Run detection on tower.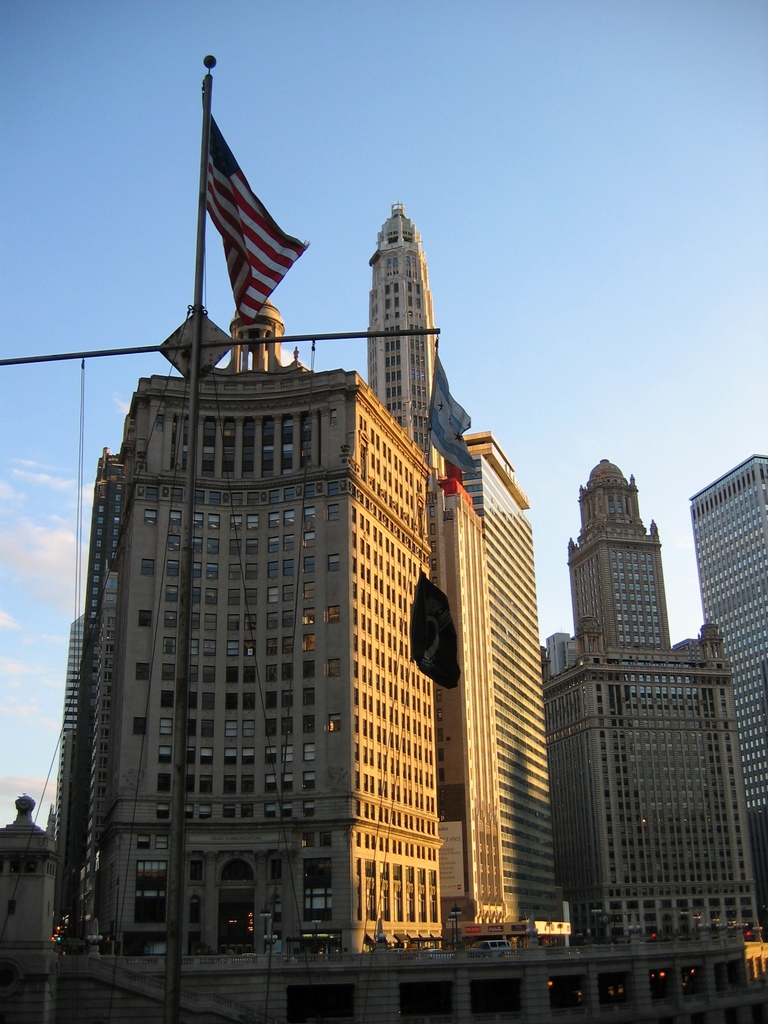
Result: left=363, top=202, right=446, bottom=472.
